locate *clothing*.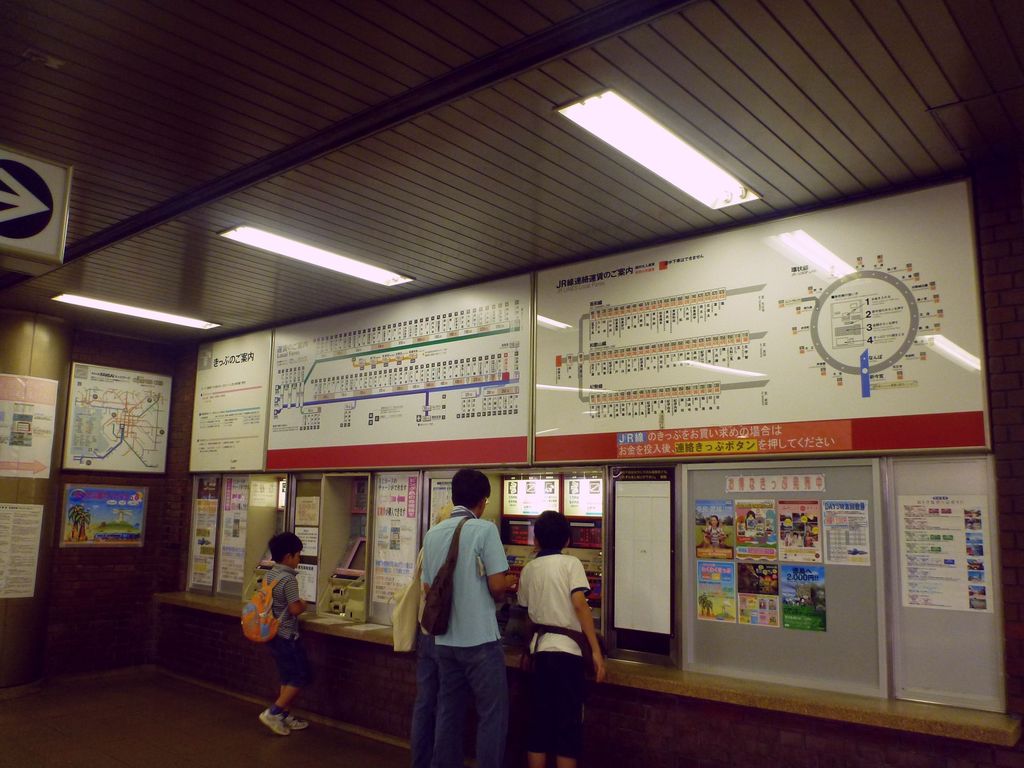
Bounding box: crop(255, 565, 307, 689).
